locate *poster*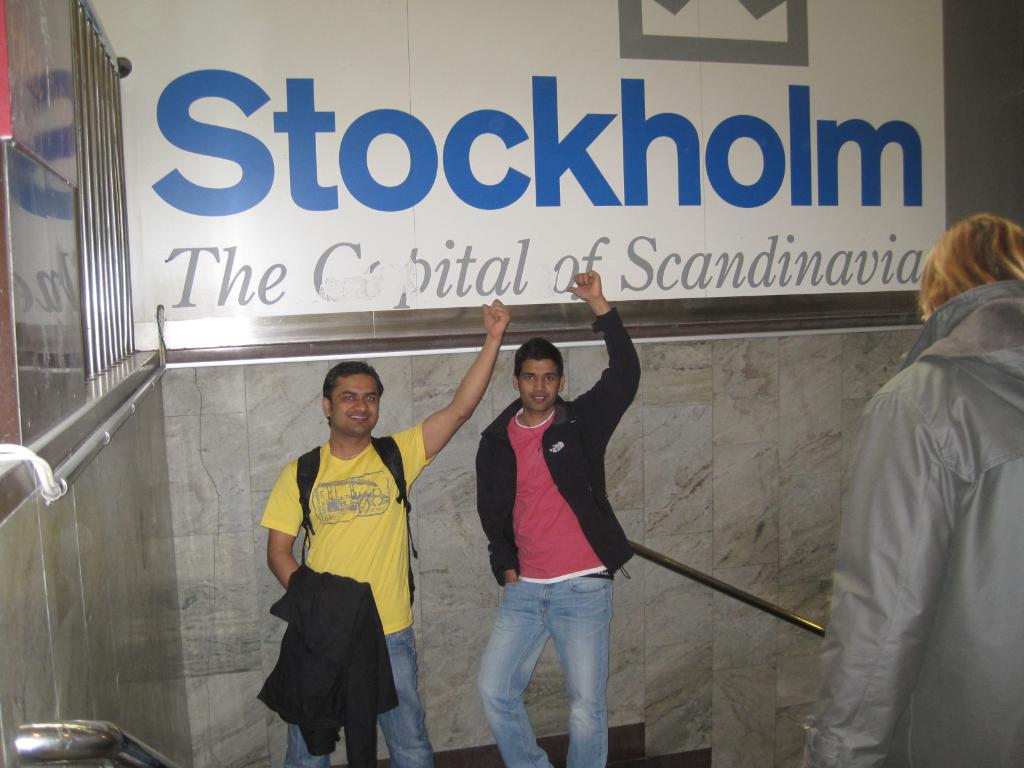
120:0:958:314
